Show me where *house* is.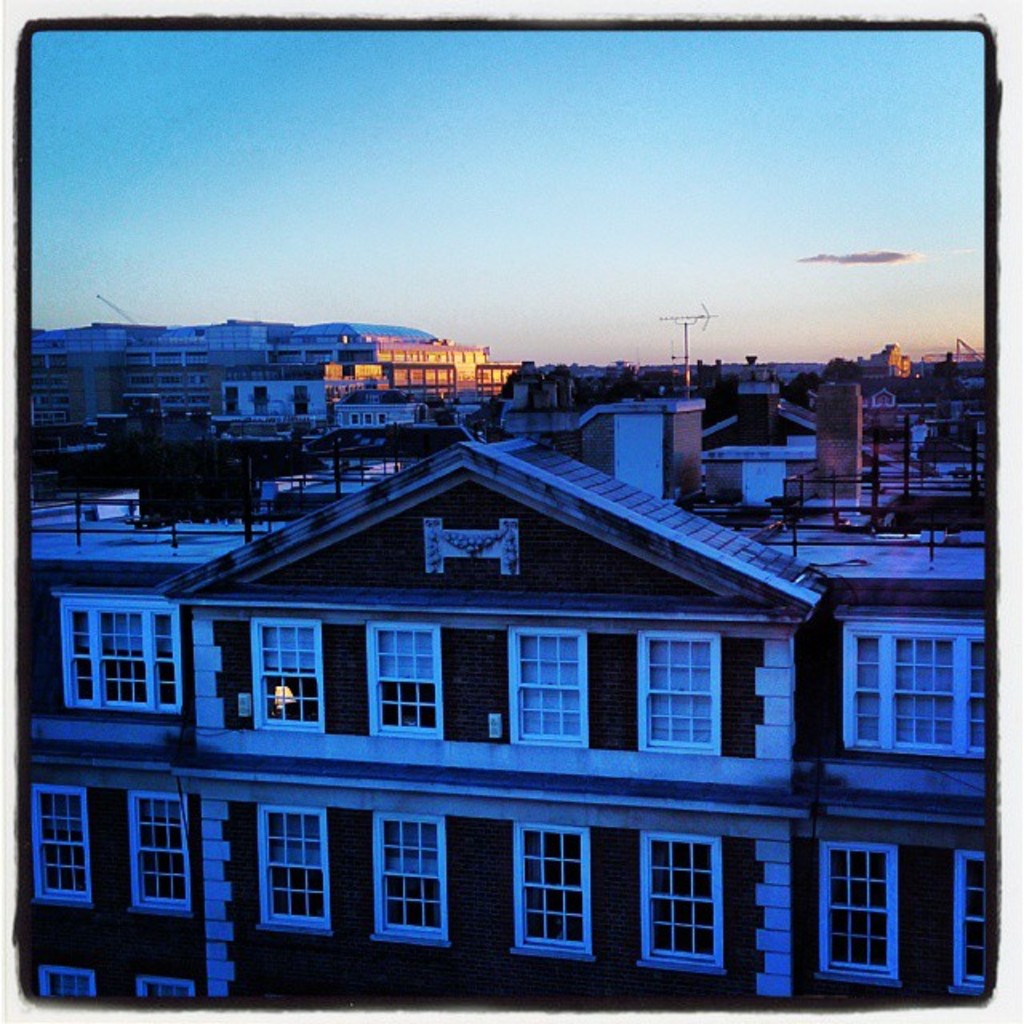
*house* is at bbox=[99, 325, 203, 429].
